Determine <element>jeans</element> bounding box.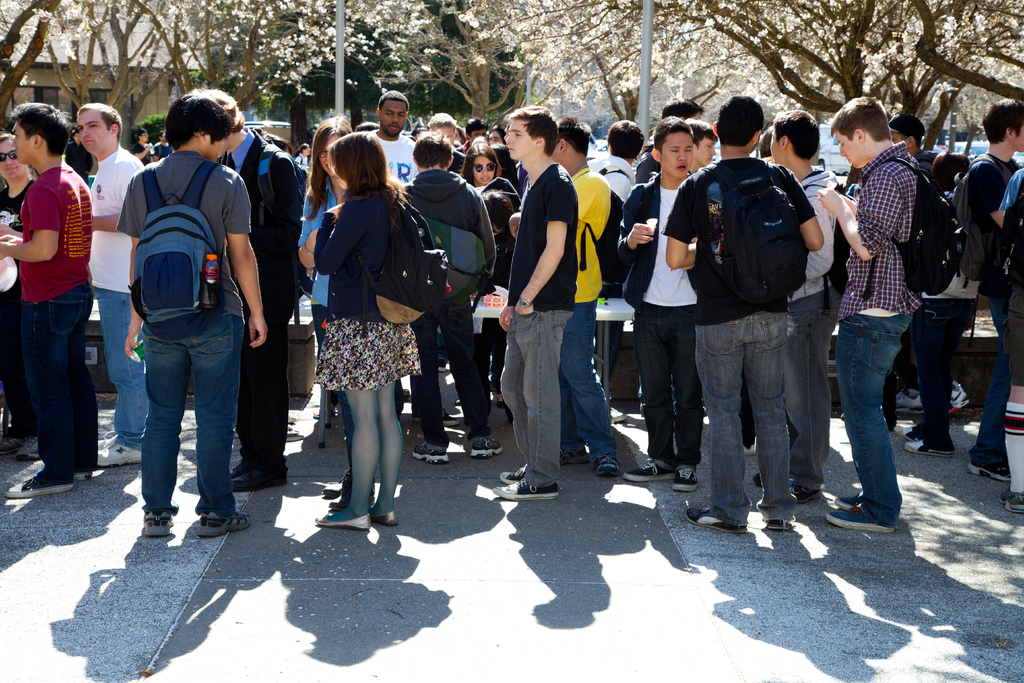
Determined: <box>840,312,913,530</box>.
